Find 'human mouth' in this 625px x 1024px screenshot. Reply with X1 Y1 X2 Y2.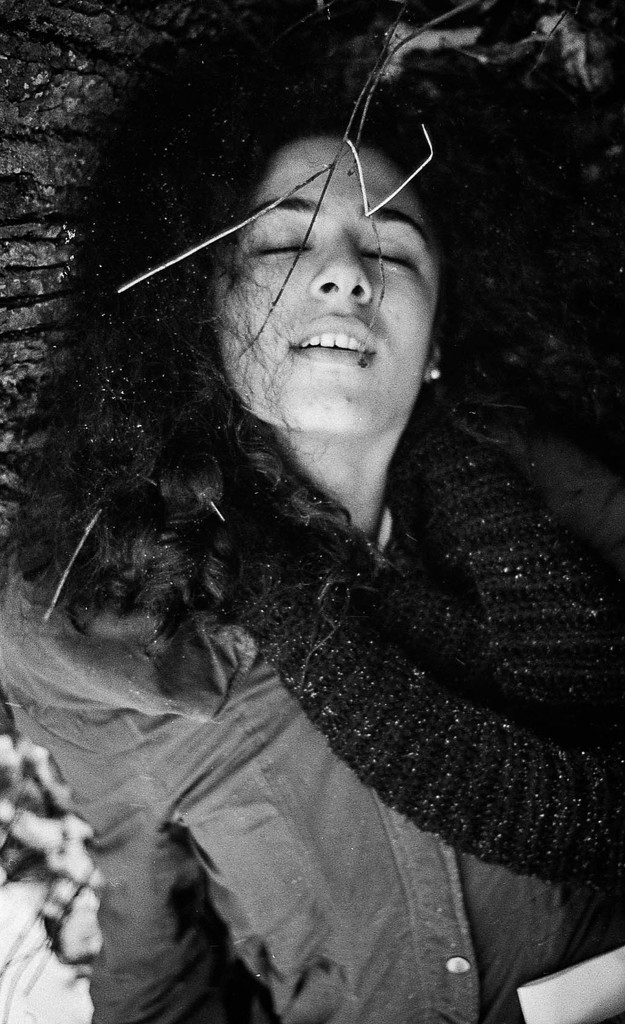
276 310 394 367.
